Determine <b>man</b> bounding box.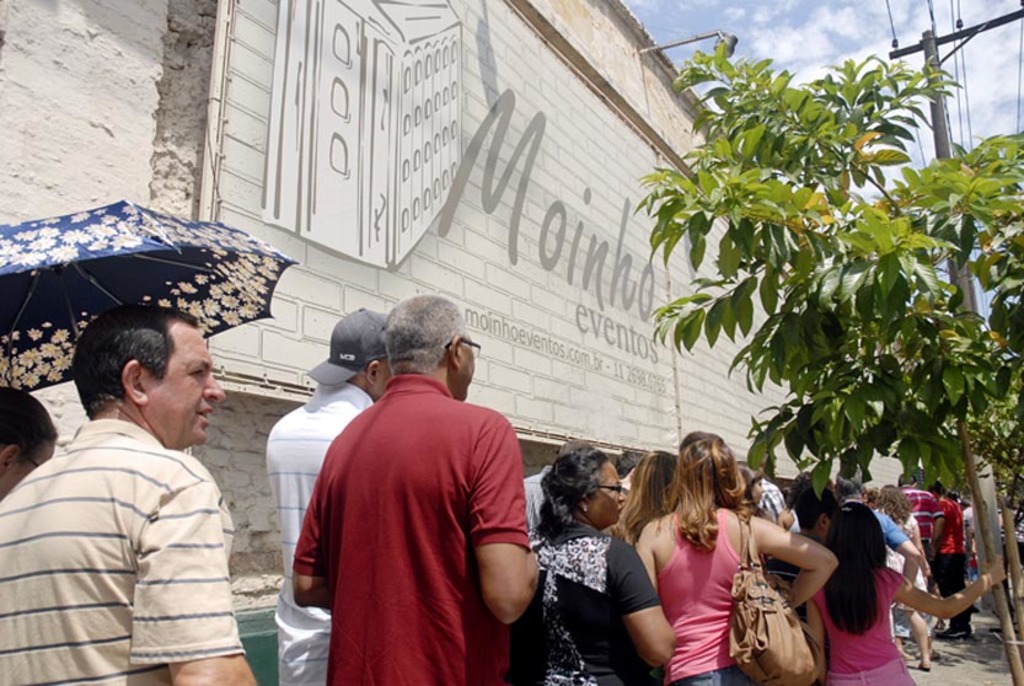
Determined: region(0, 305, 261, 685).
